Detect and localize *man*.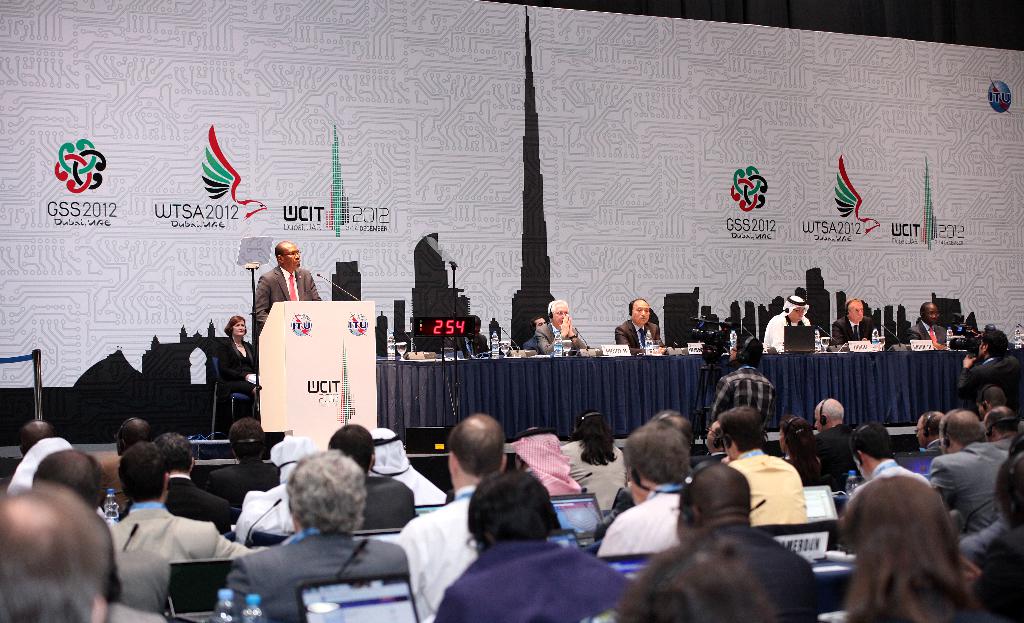
Localized at BBox(950, 325, 1023, 414).
